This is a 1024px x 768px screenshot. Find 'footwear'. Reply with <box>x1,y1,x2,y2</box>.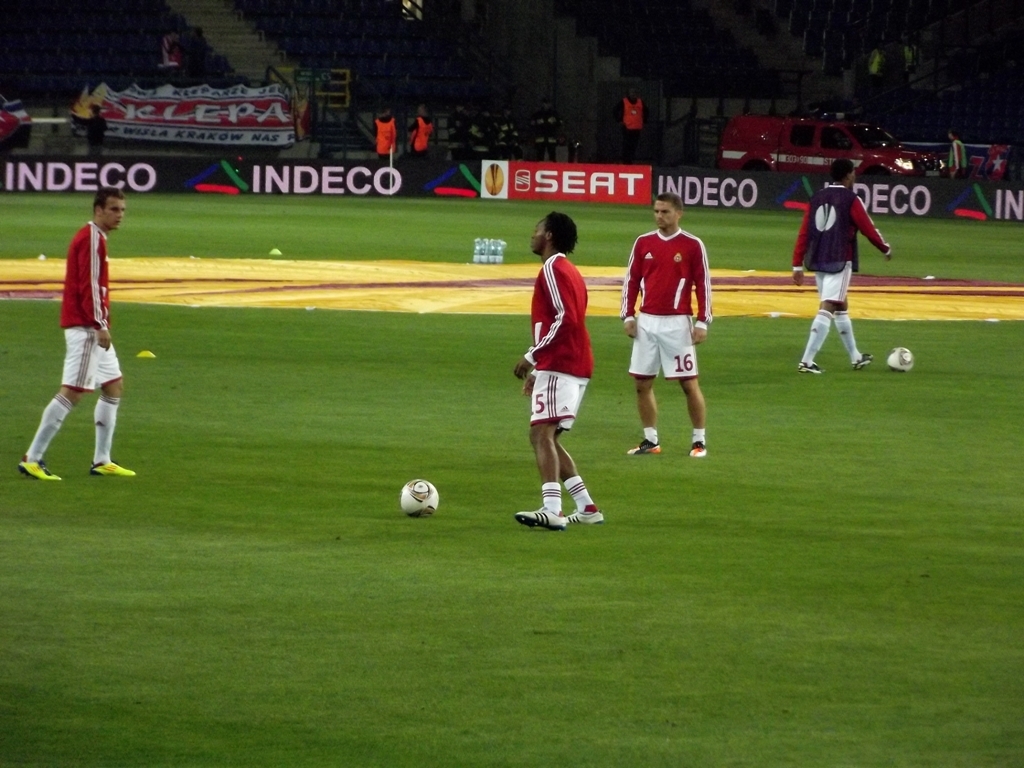
<box>796,356,823,376</box>.
